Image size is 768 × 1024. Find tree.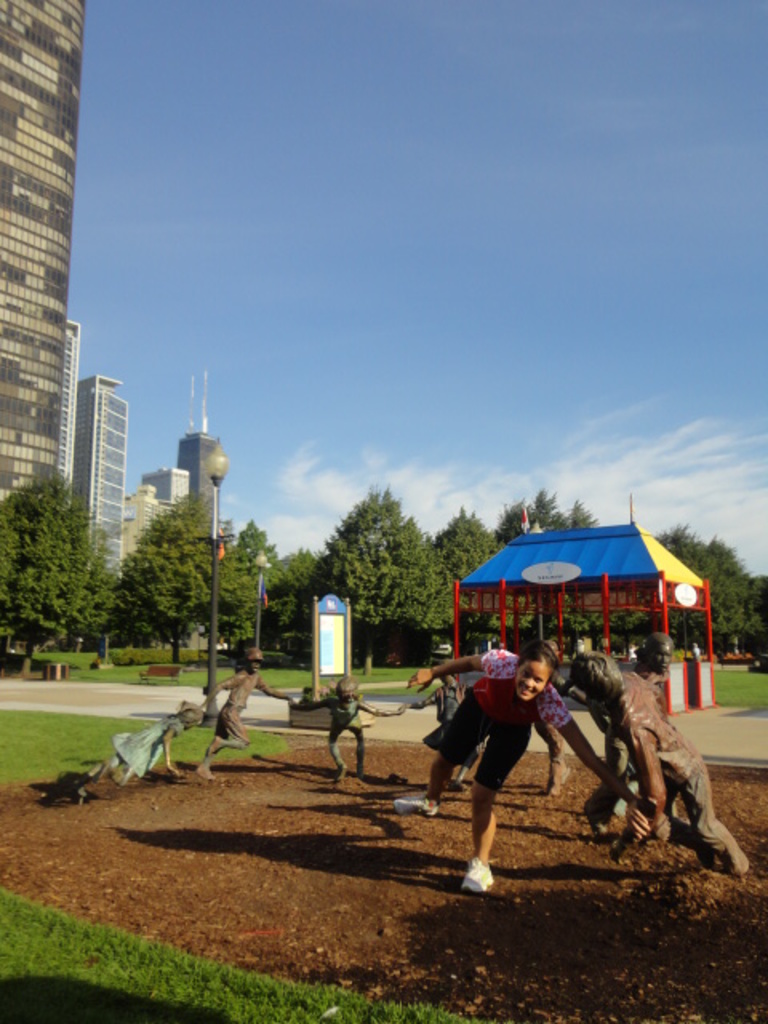
x1=2 y1=448 x2=110 y2=658.
